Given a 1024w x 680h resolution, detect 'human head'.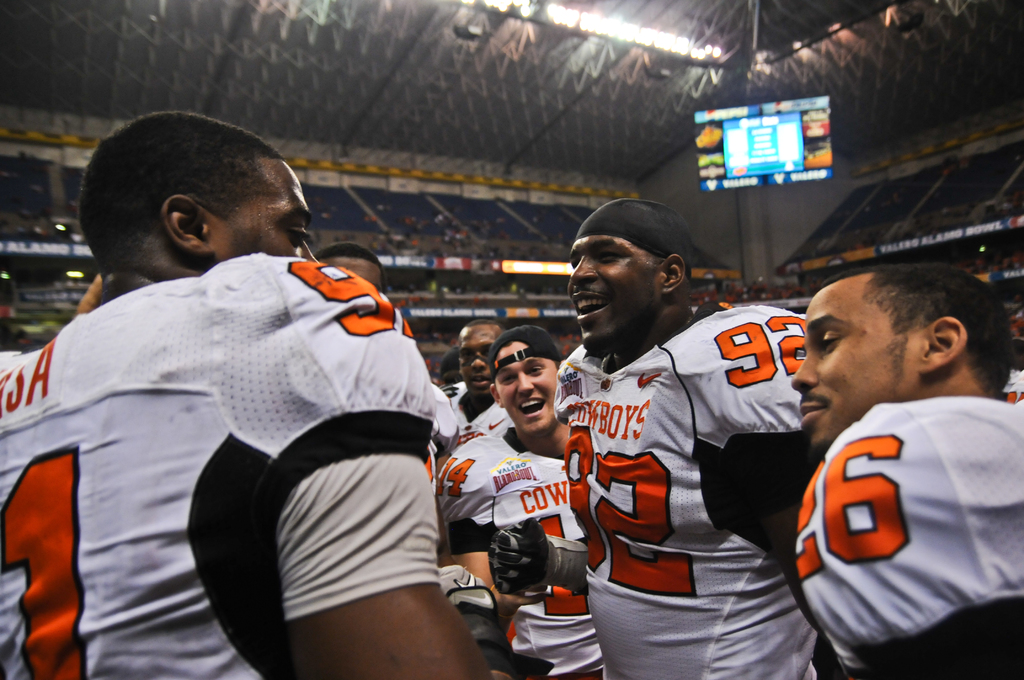
320,242,384,291.
